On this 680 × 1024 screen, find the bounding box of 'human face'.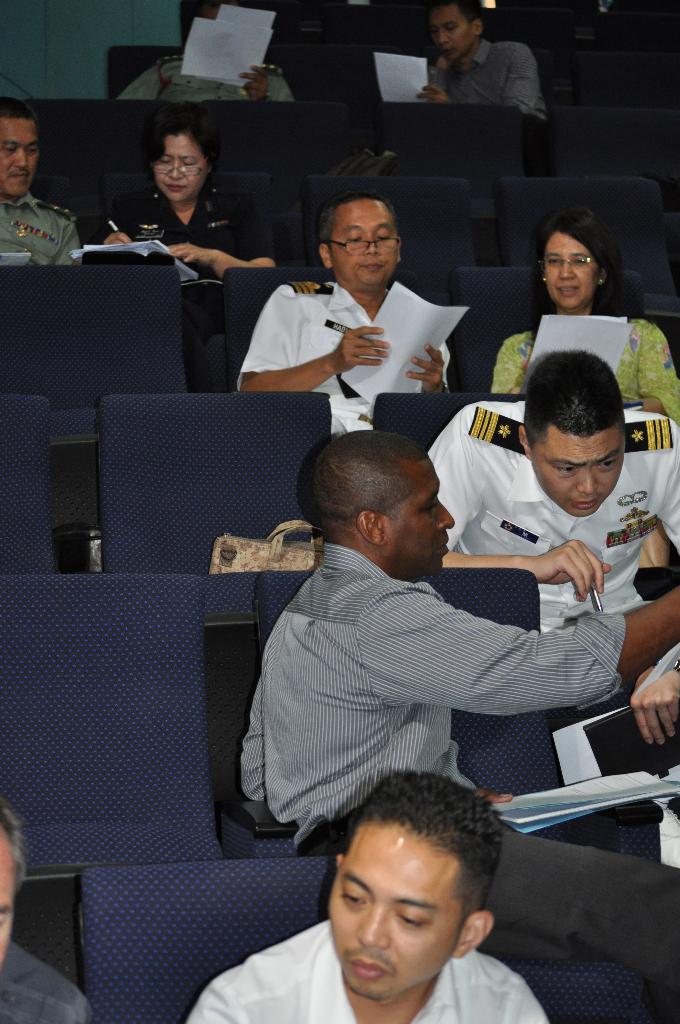
Bounding box: left=432, top=8, right=474, bottom=63.
